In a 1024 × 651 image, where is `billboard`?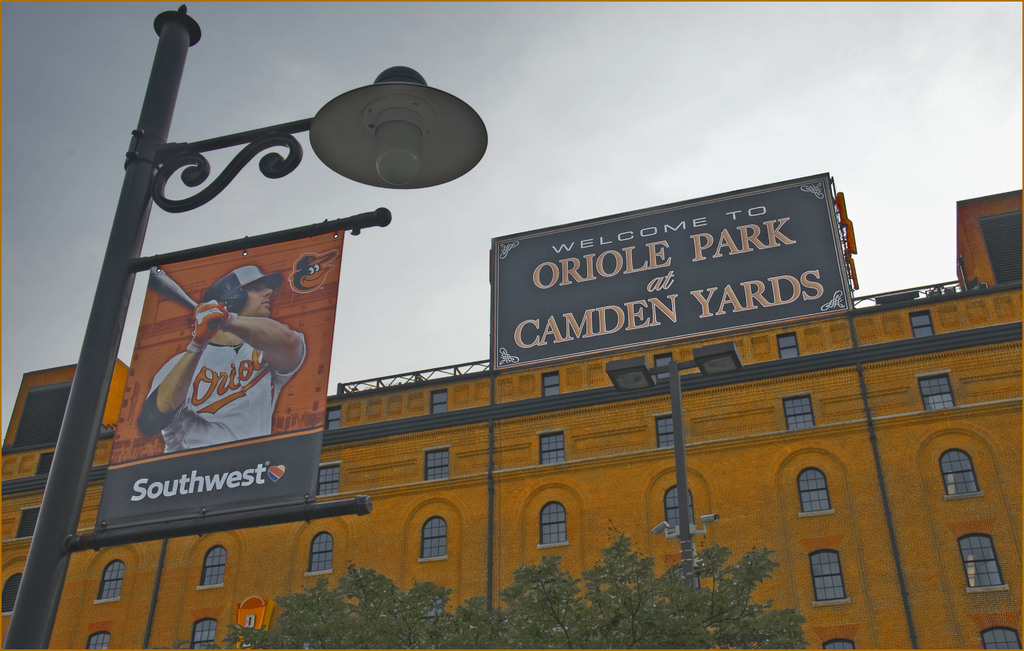
bbox=(496, 175, 851, 368).
